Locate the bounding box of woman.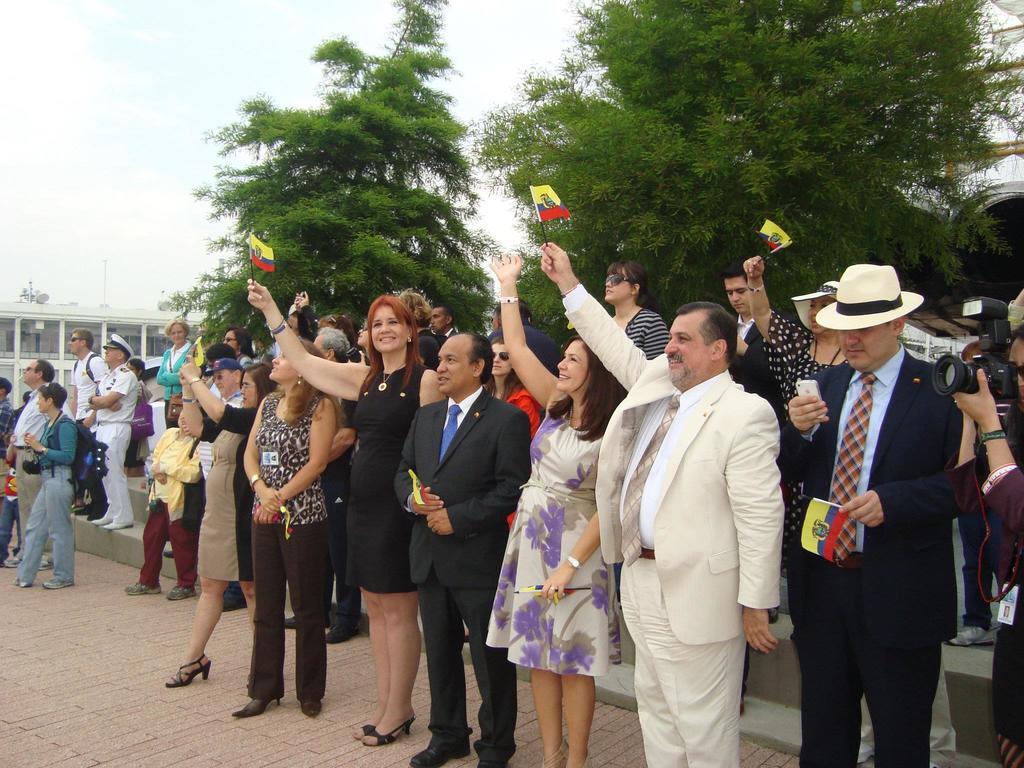
Bounding box: bbox=[737, 253, 852, 639].
